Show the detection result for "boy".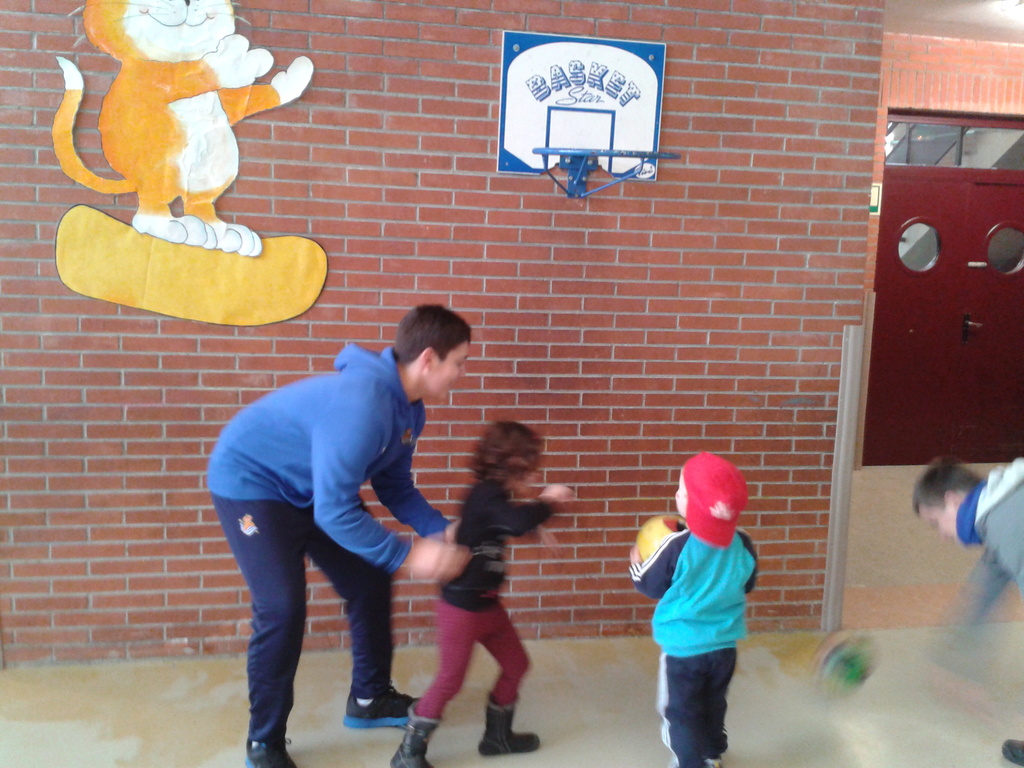
detection(630, 450, 763, 767).
